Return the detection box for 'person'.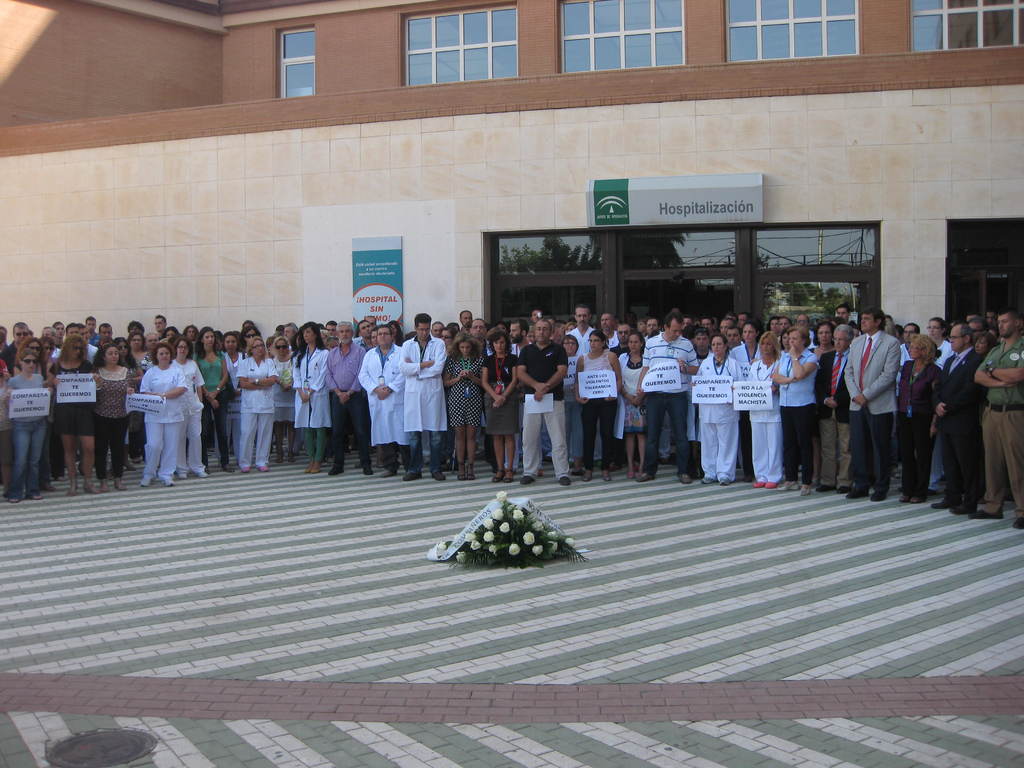
[127,320,150,332].
